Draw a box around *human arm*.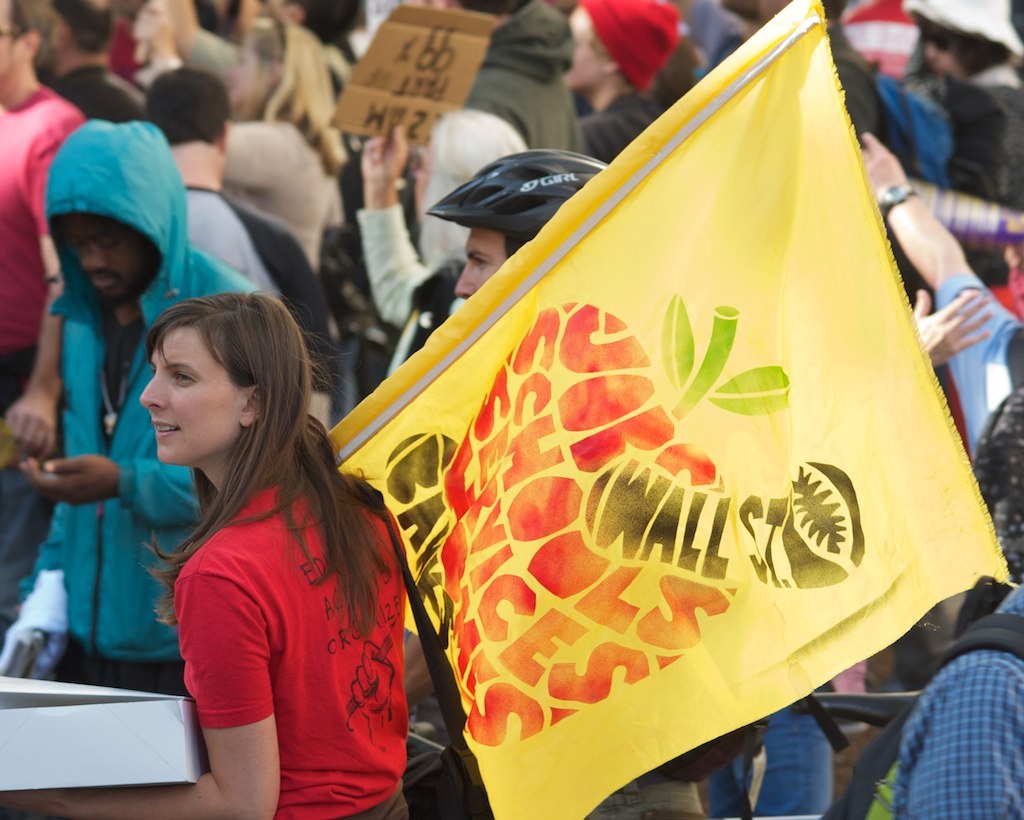
[left=354, top=110, right=458, bottom=325].
